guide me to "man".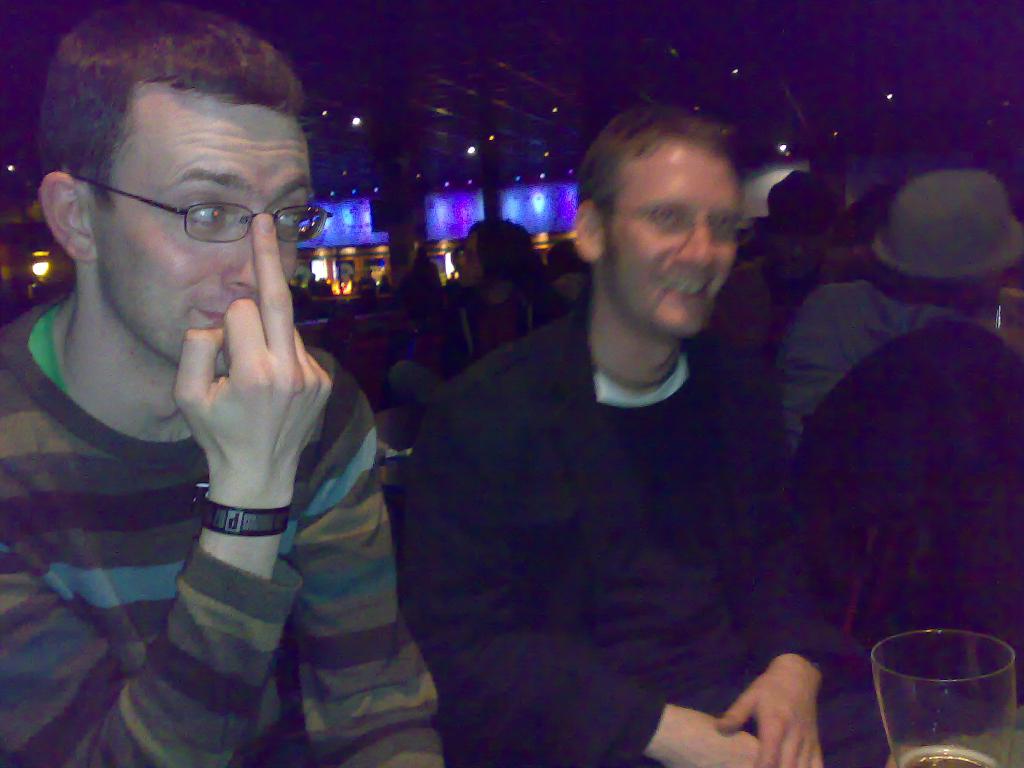
Guidance: 2:32:453:762.
